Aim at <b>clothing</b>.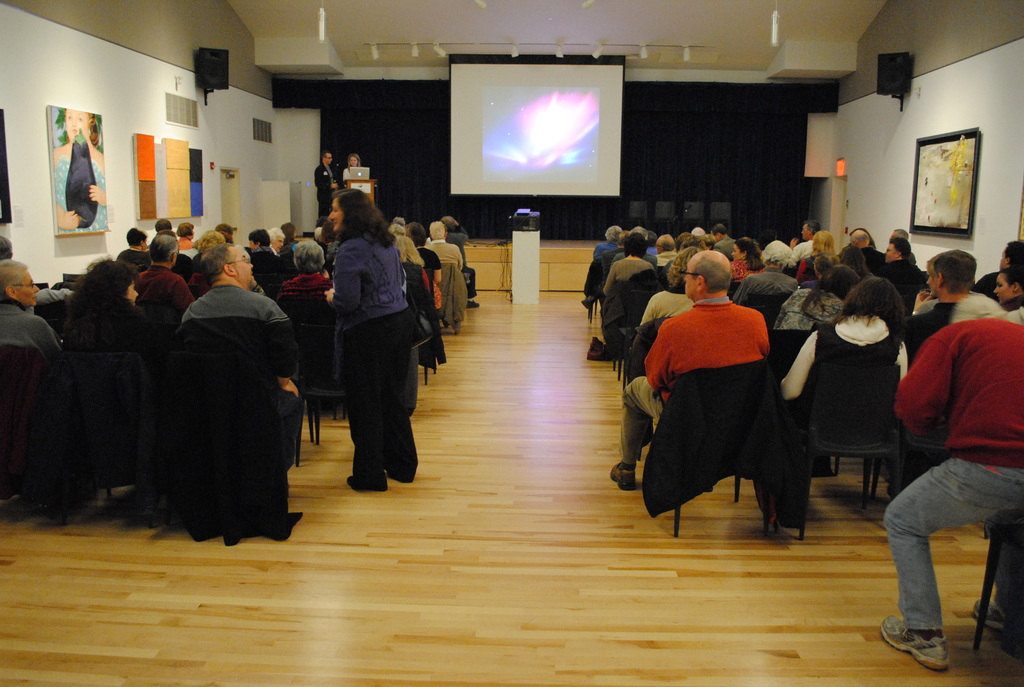
Aimed at select_region(987, 291, 1023, 316).
